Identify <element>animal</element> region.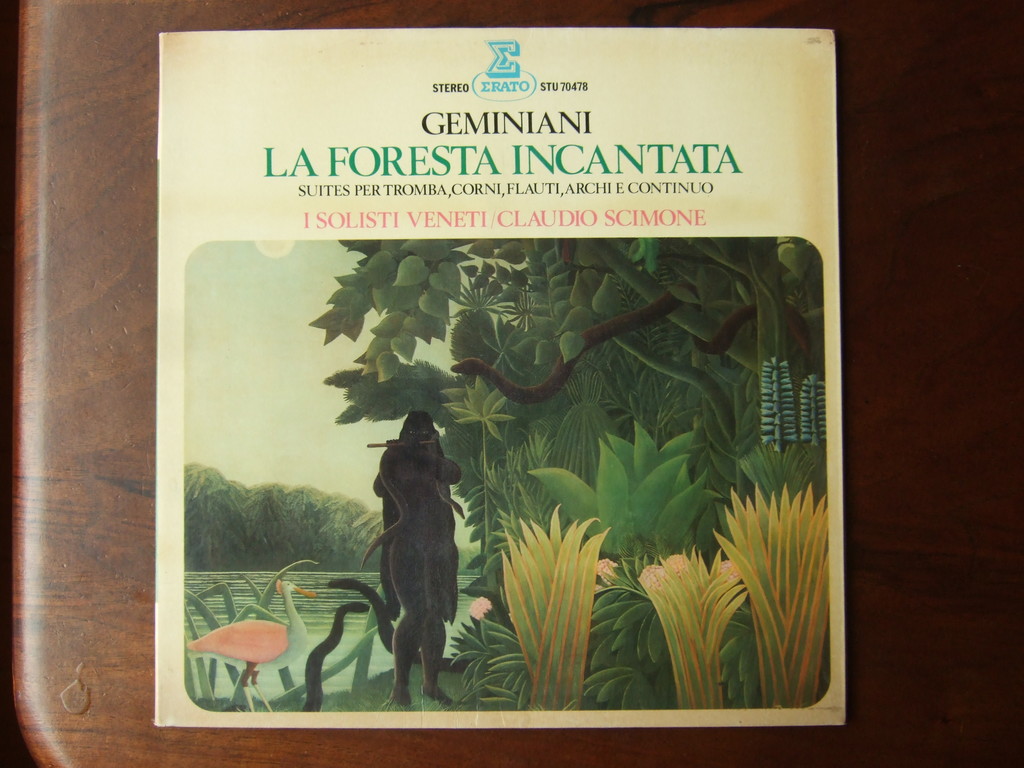
Region: left=316, top=566, right=475, bottom=666.
